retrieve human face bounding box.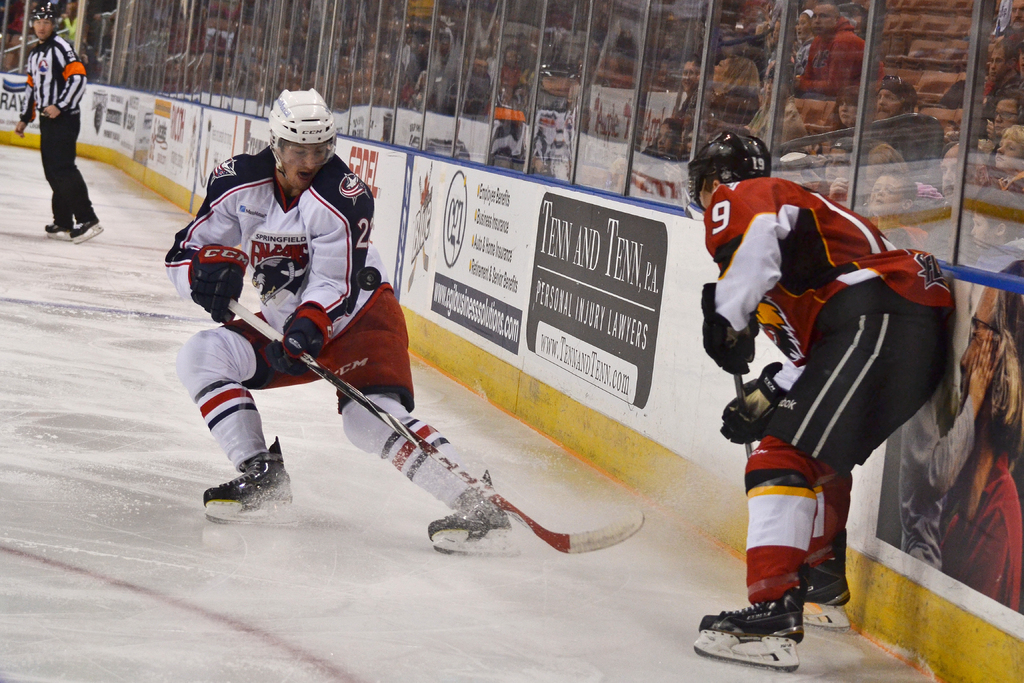
Bounding box: (33, 17, 52, 40).
